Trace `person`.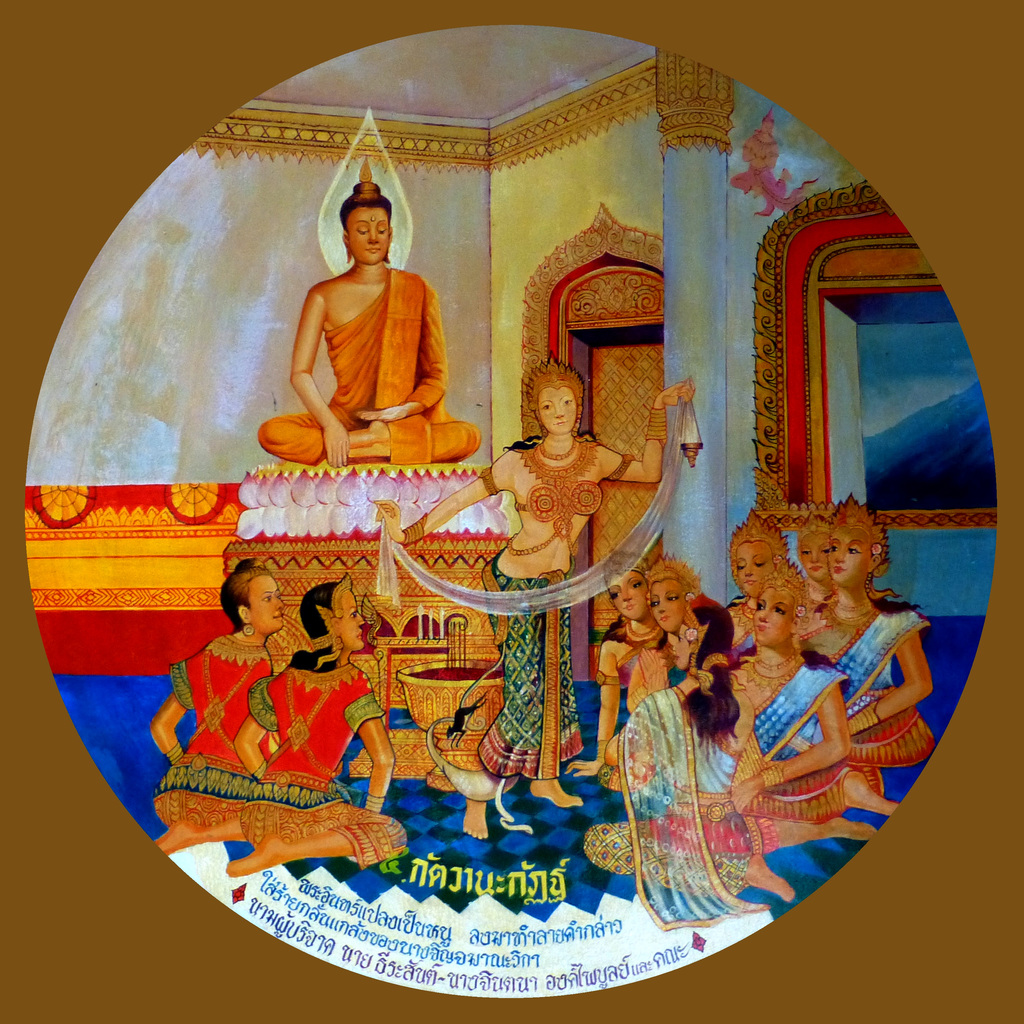
Traced to 579, 596, 761, 895.
